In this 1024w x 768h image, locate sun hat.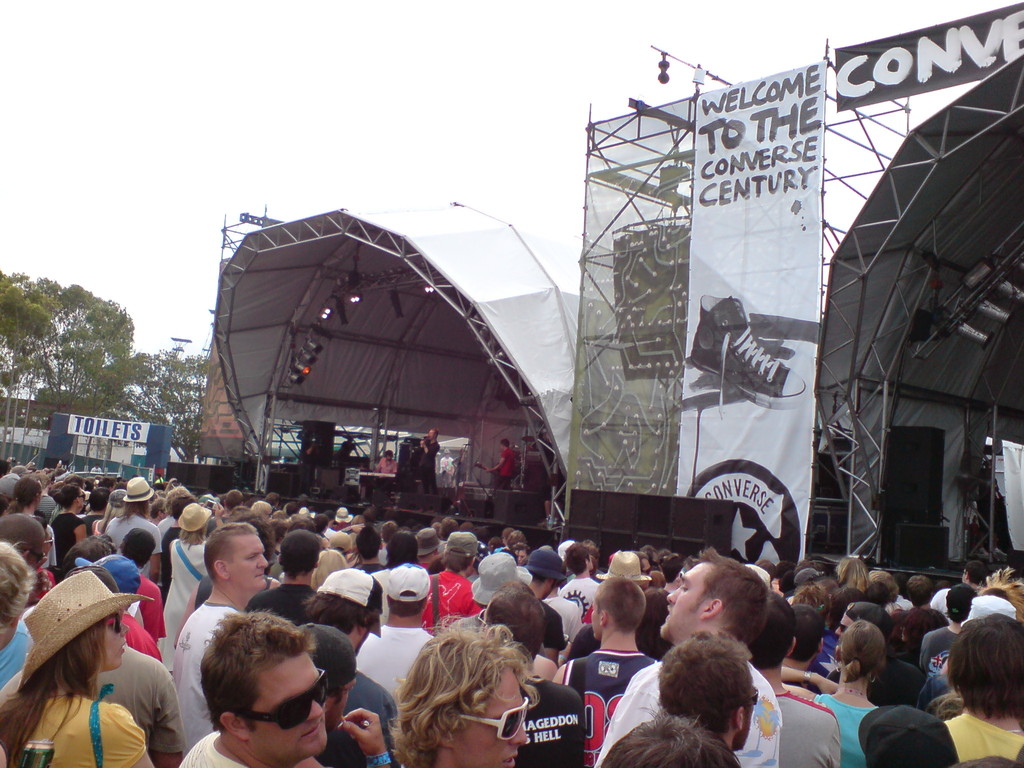
Bounding box: select_region(17, 567, 154, 686).
